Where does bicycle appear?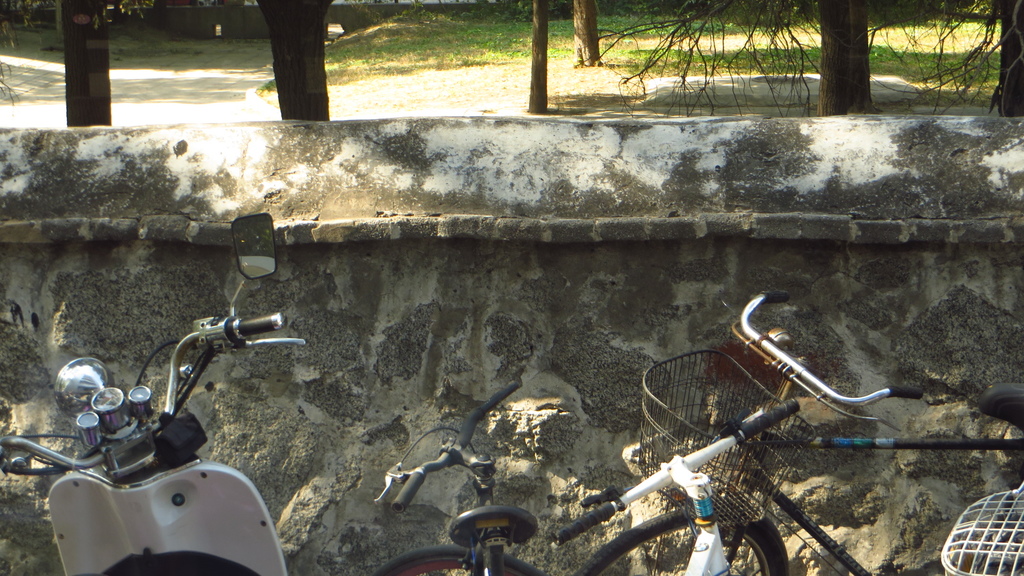
Appears at crop(552, 397, 802, 575).
